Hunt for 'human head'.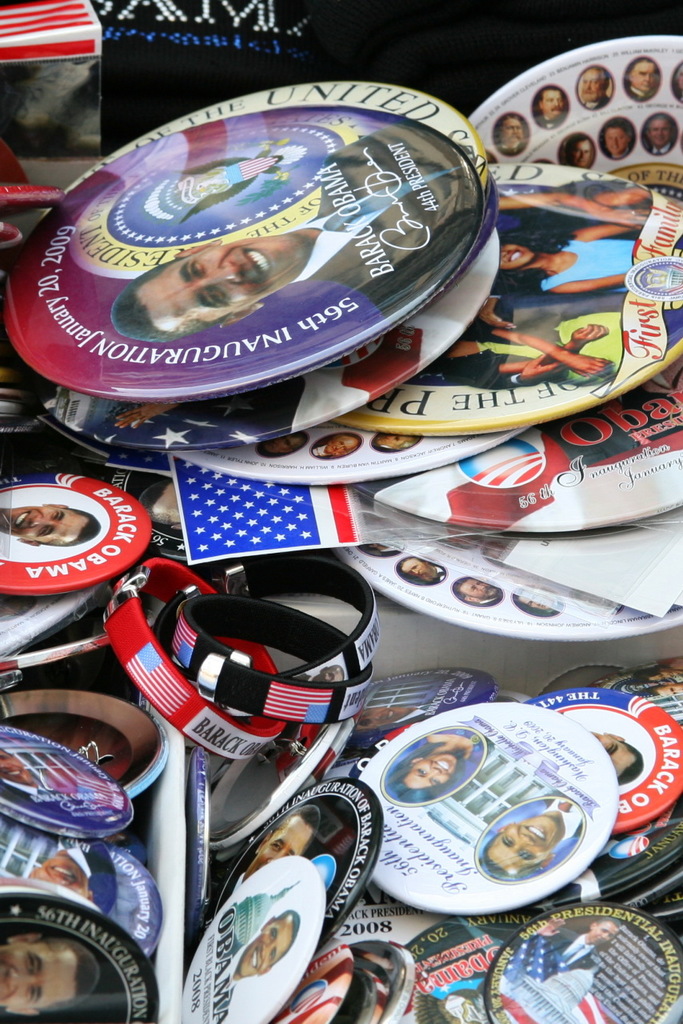
Hunted down at 560,135,597,169.
